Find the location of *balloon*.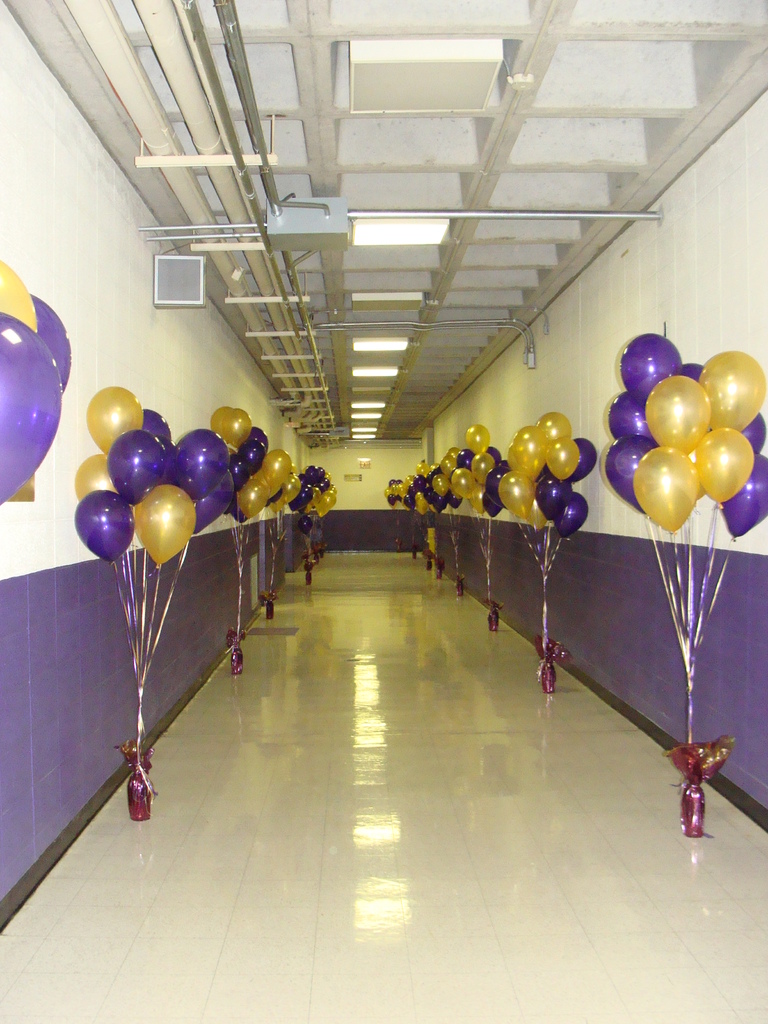
Location: [72, 448, 120, 502].
